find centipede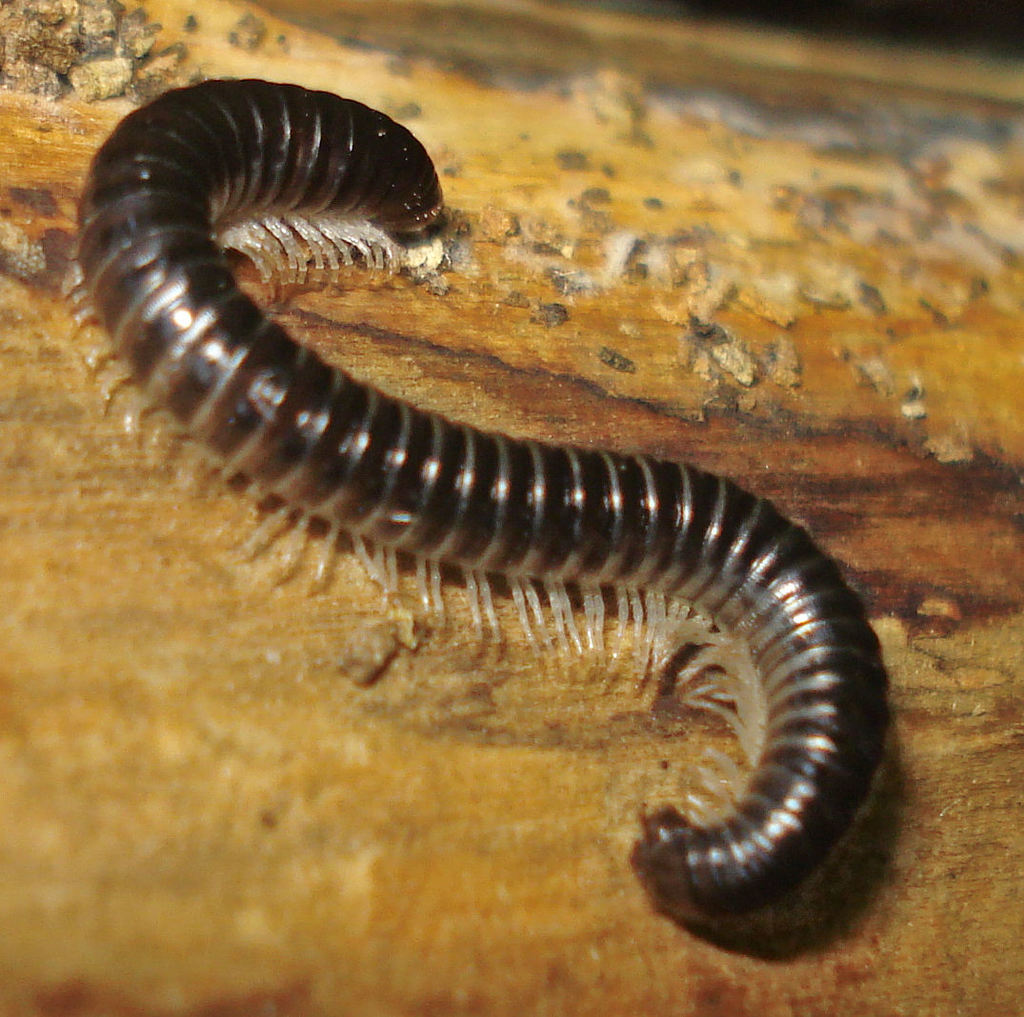
select_region(59, 76, 895, 932)
